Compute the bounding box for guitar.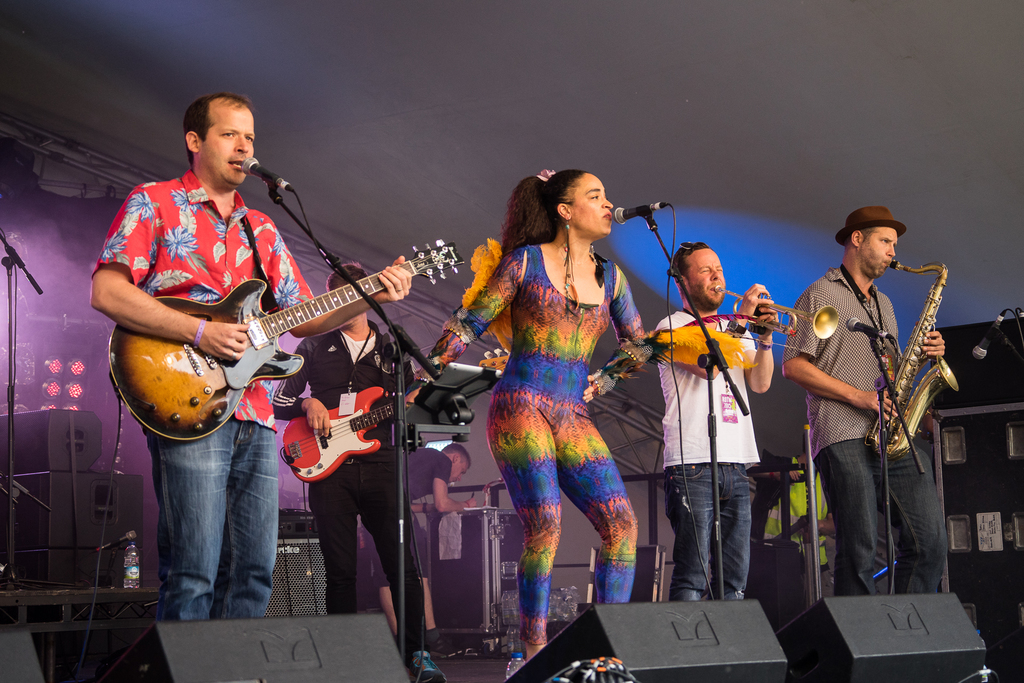
rect(113, 236, 444, 434).
